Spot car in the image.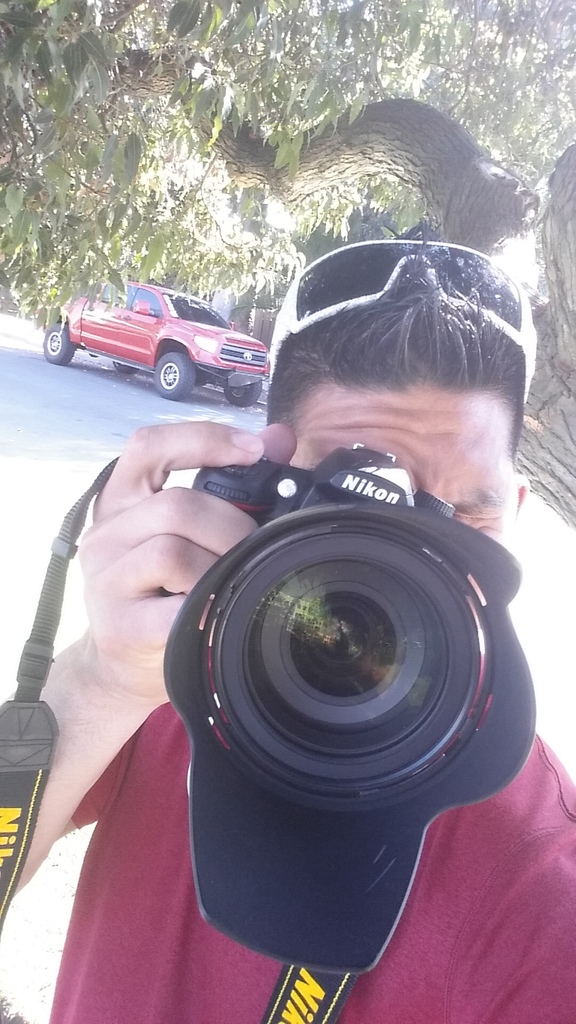
car found at bbox(37, 275, 270, 387).
